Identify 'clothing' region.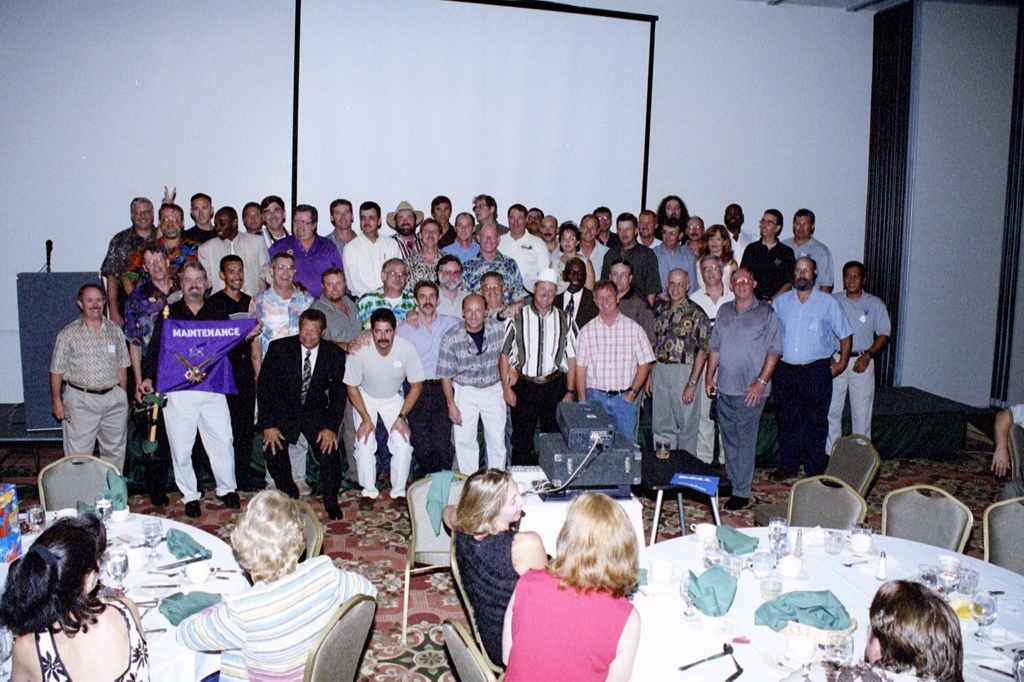
Region: select_region(341, 236, 399, 302).
